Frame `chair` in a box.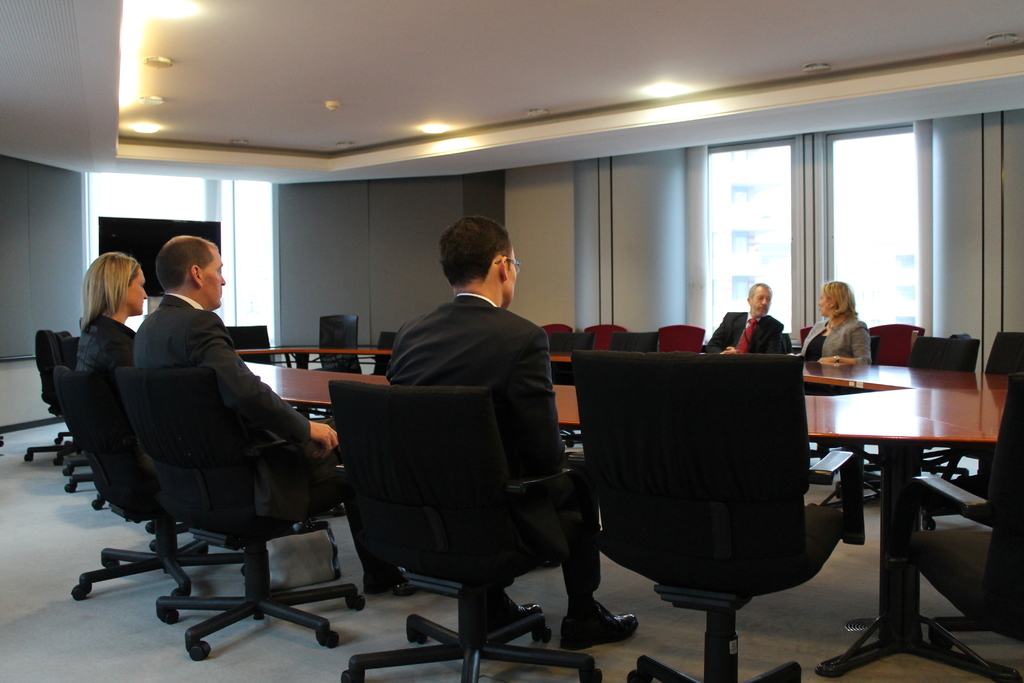
locate(569, 345, 872, 682).
